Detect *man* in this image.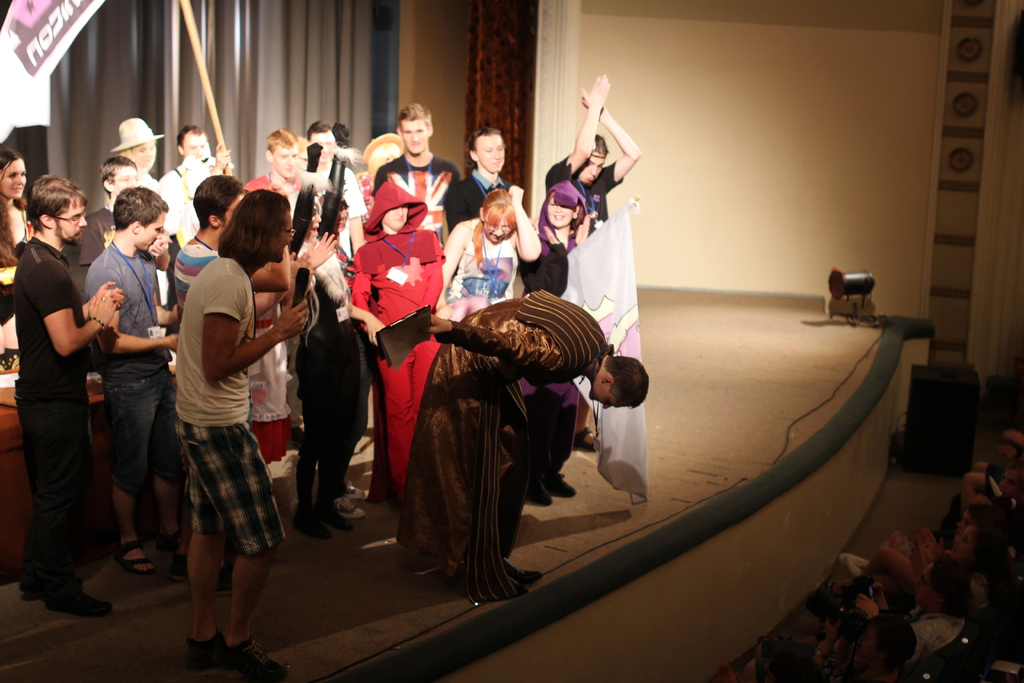
Detection: BBox(444, 126, 523, 235).
